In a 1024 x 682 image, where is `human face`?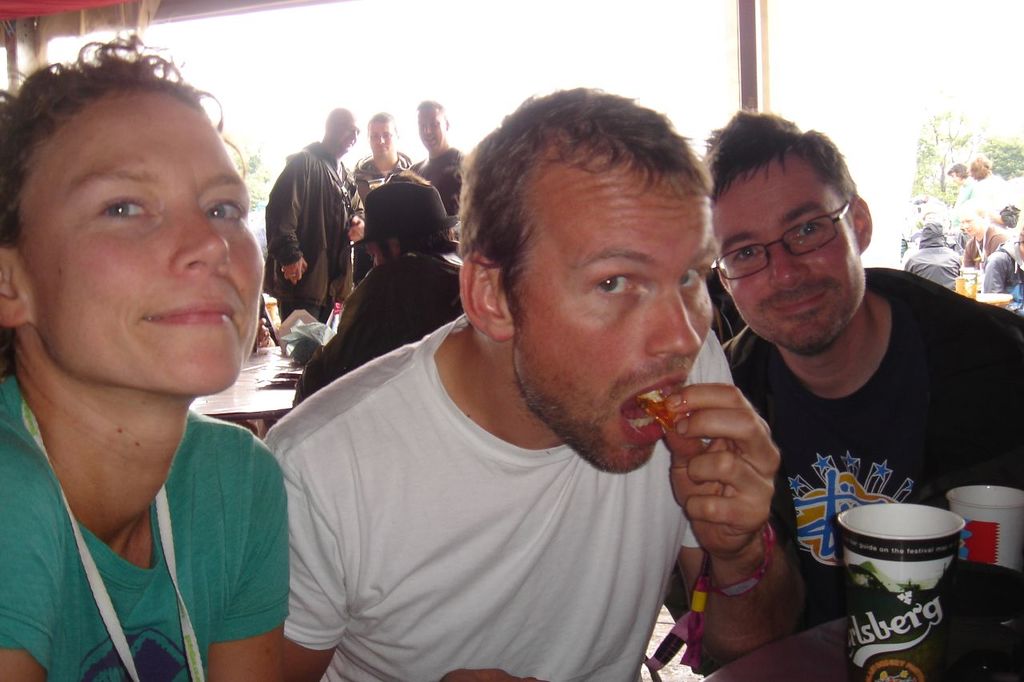
{"left": 24, "top": 88, "right": 268, "bottom": 395}.
